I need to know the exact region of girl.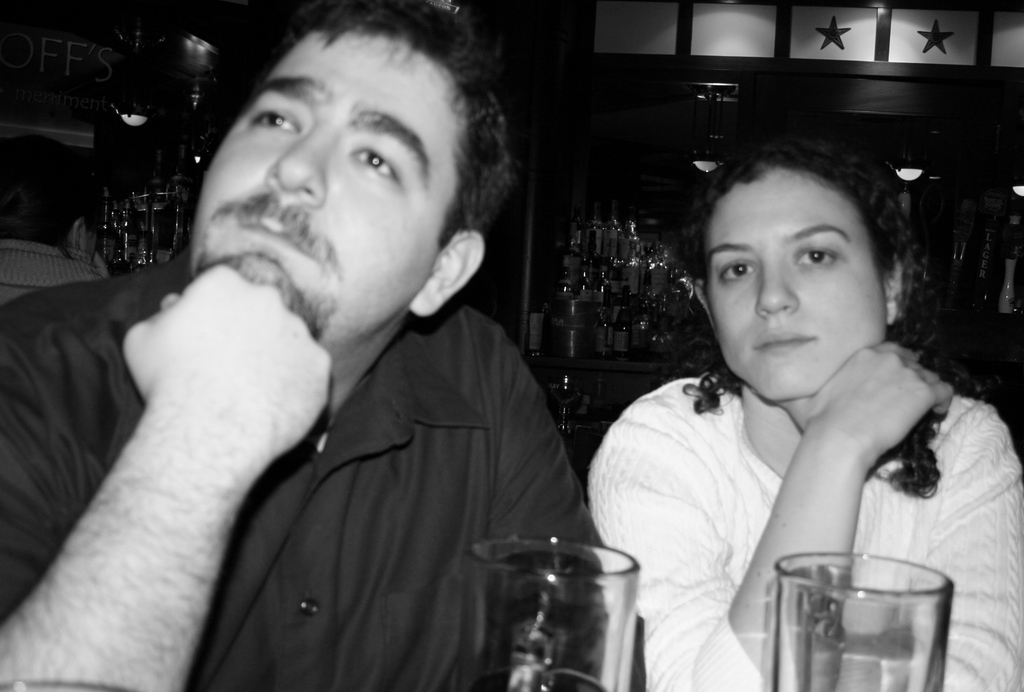
Region: 586/139/1023/691.
